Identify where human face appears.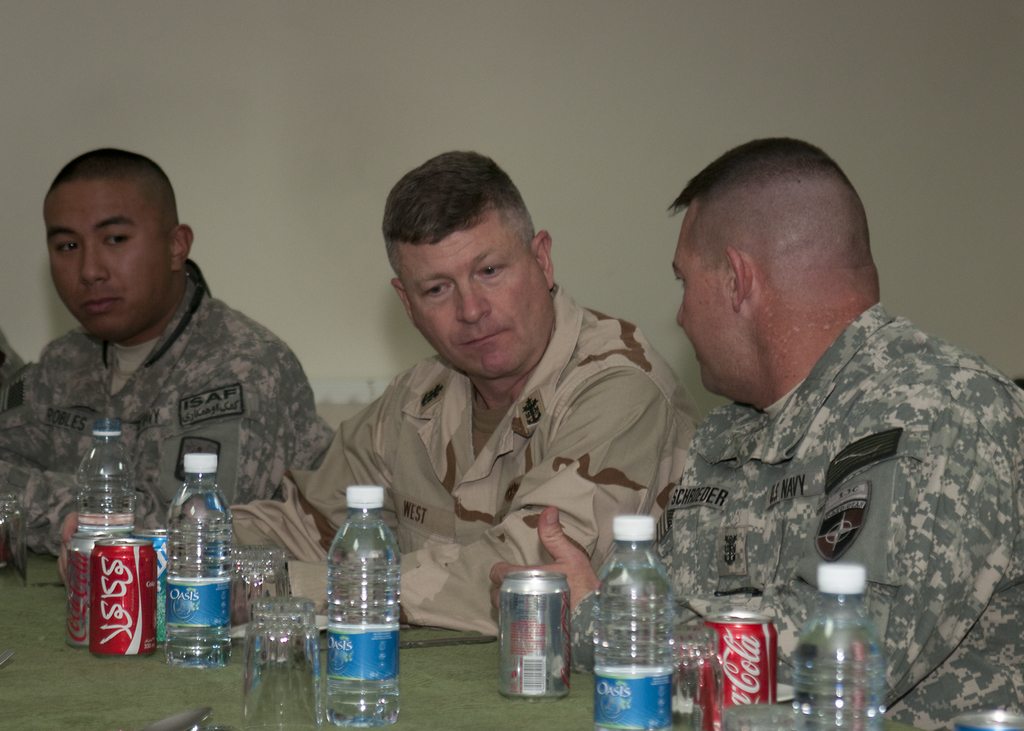
Appears at (401,218,551,378).
